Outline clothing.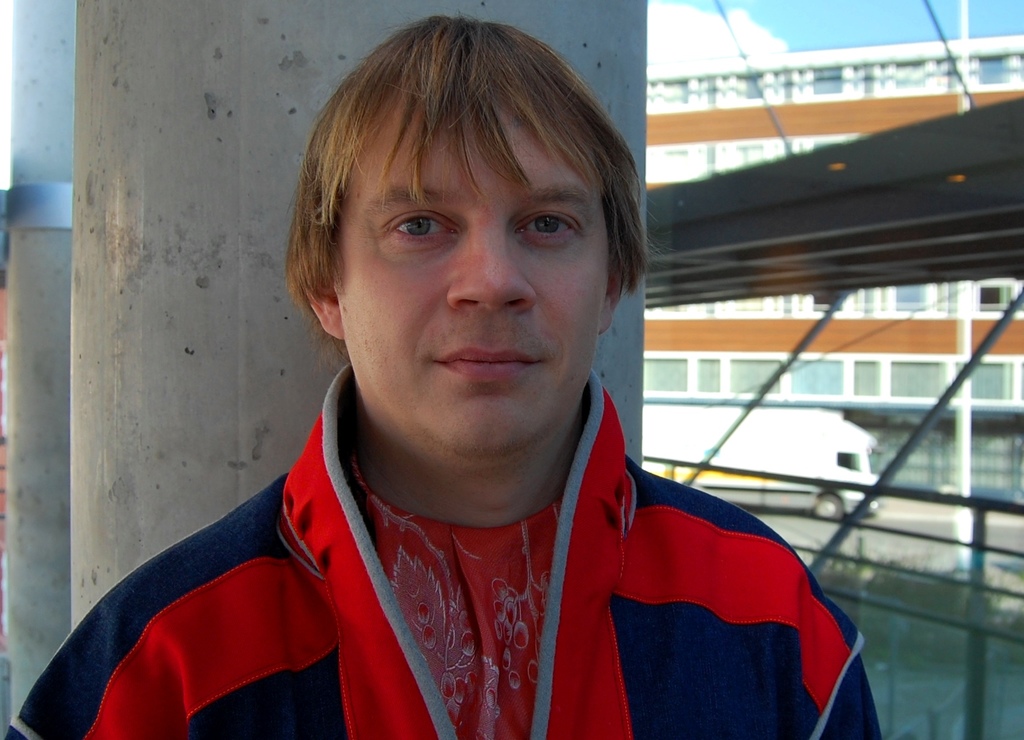
Outline: <box>0,363,883,739</box>.
